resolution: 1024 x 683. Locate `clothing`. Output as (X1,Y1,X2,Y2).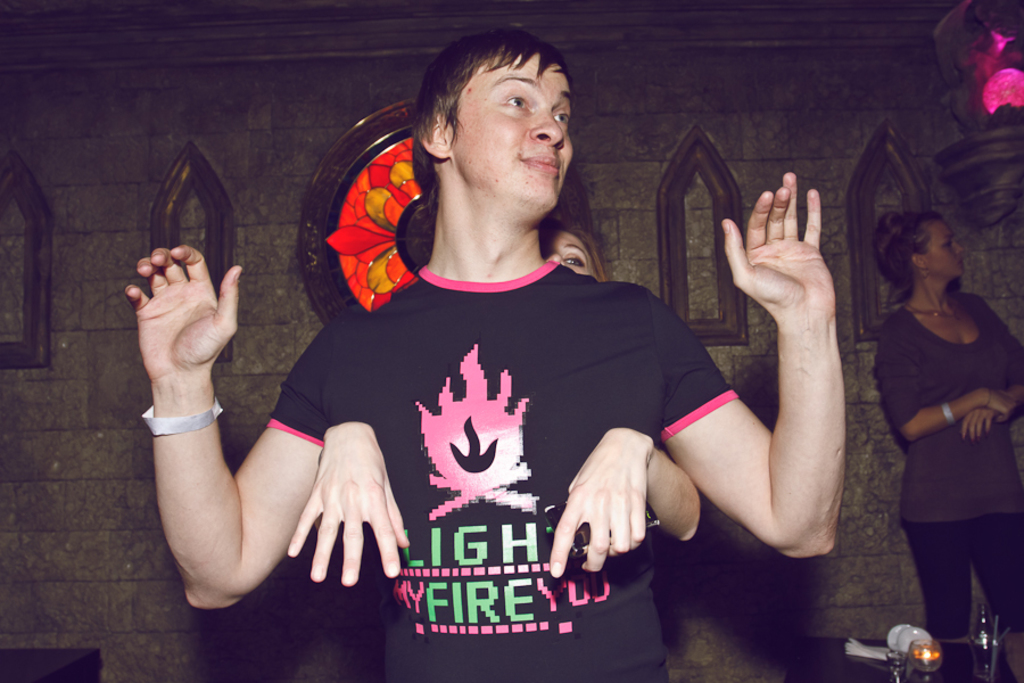
(875,305,1023,635).
